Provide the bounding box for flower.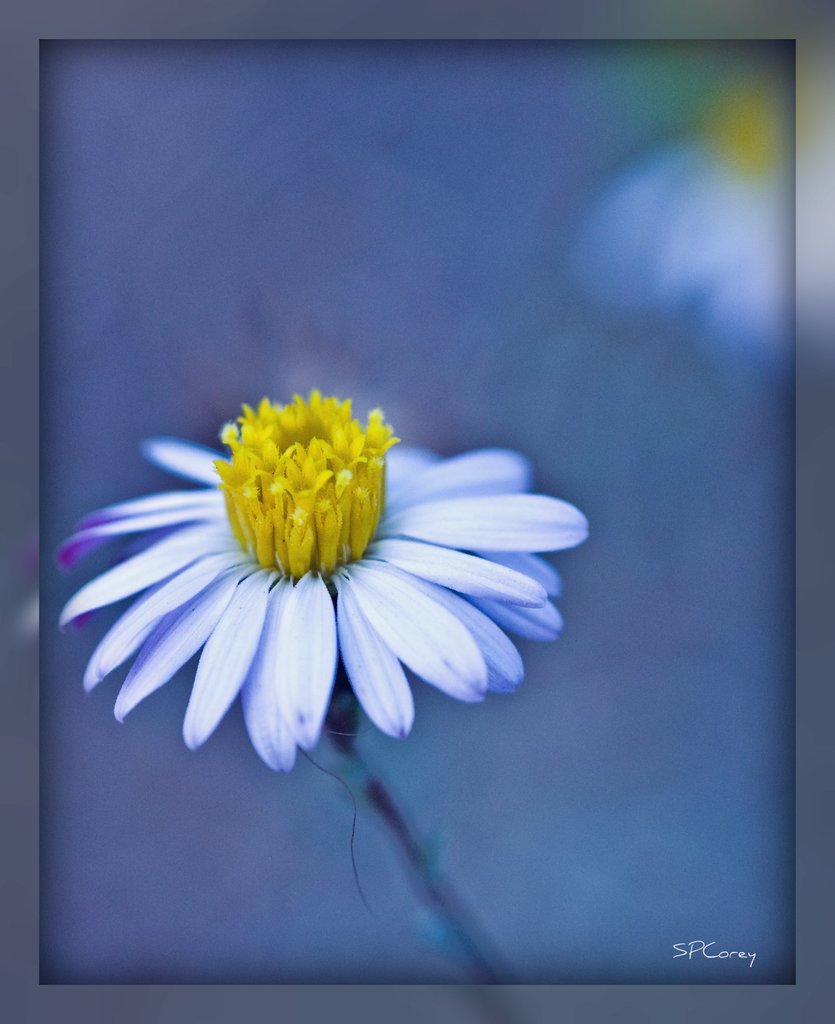
bbox(67, 397, 526, 776).
